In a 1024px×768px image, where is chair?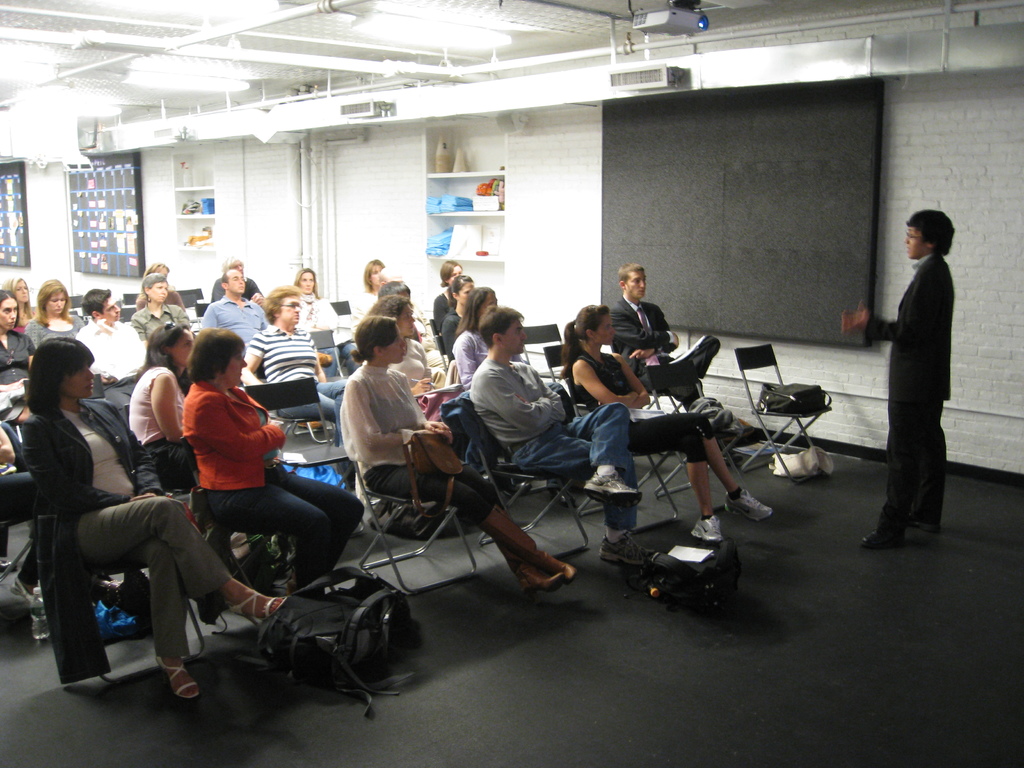
[left=734, top=344, right=834, bottom=487].
